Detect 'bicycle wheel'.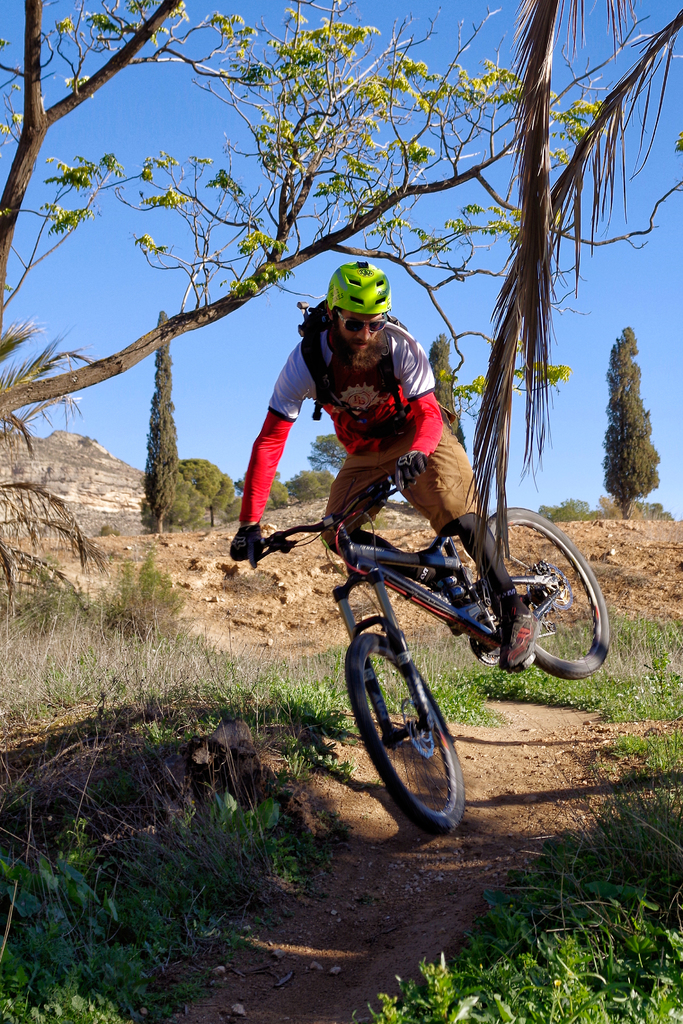
Detected at 343:622:470:834.
